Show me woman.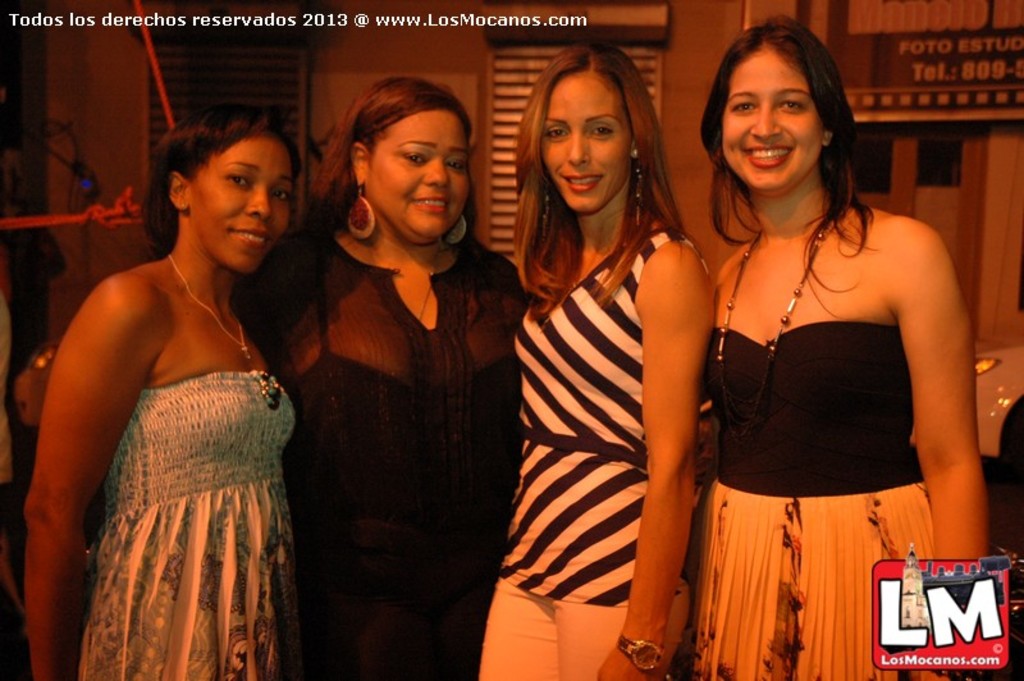
woman is here: bbox=(698, 19, 989, 680).
